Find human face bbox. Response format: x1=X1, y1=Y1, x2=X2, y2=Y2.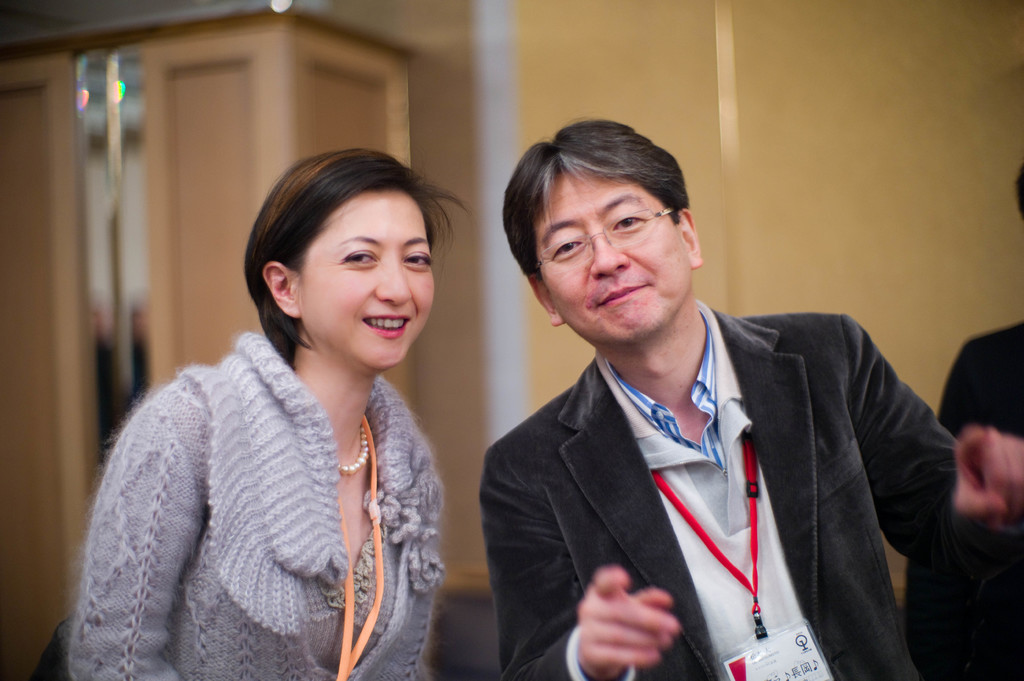
x1=538, y1=175, x2=689, y2=343.
